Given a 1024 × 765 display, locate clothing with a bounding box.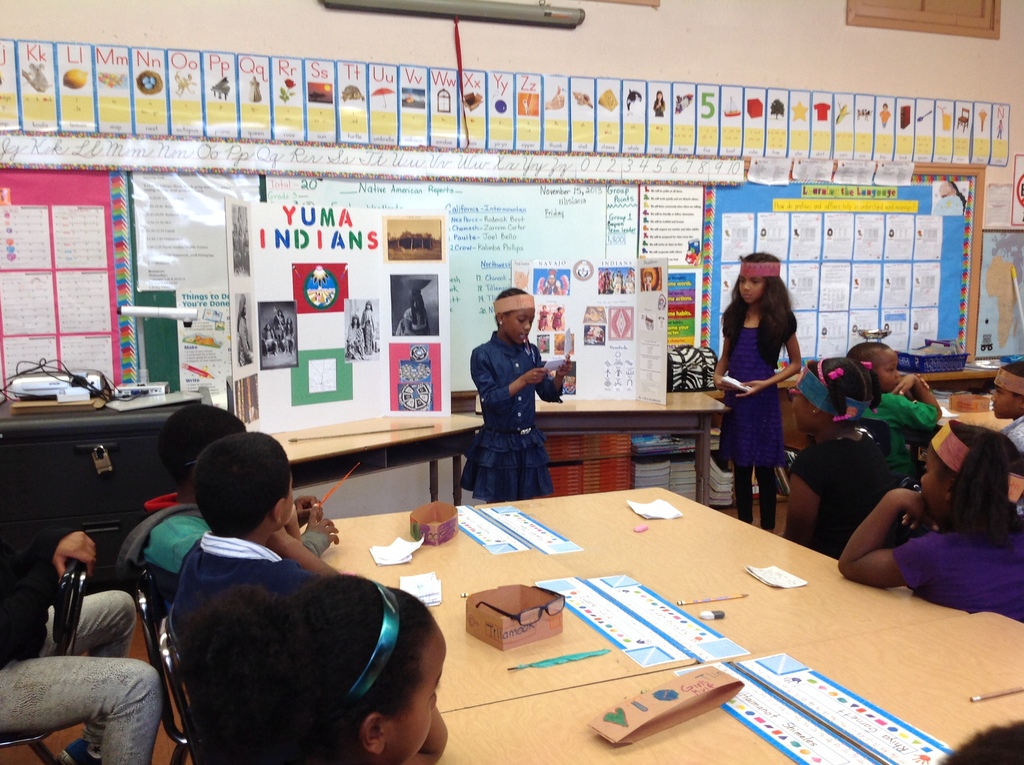
Located: (897, 529, 1023, 623).
